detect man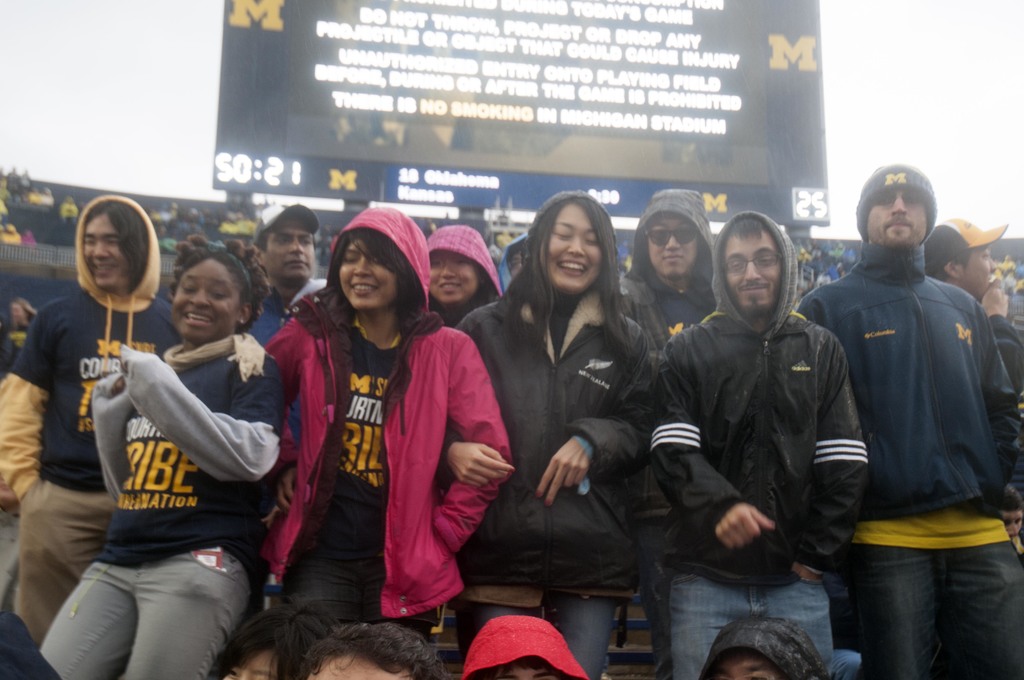
locate(817, 146, 1012, 674)
